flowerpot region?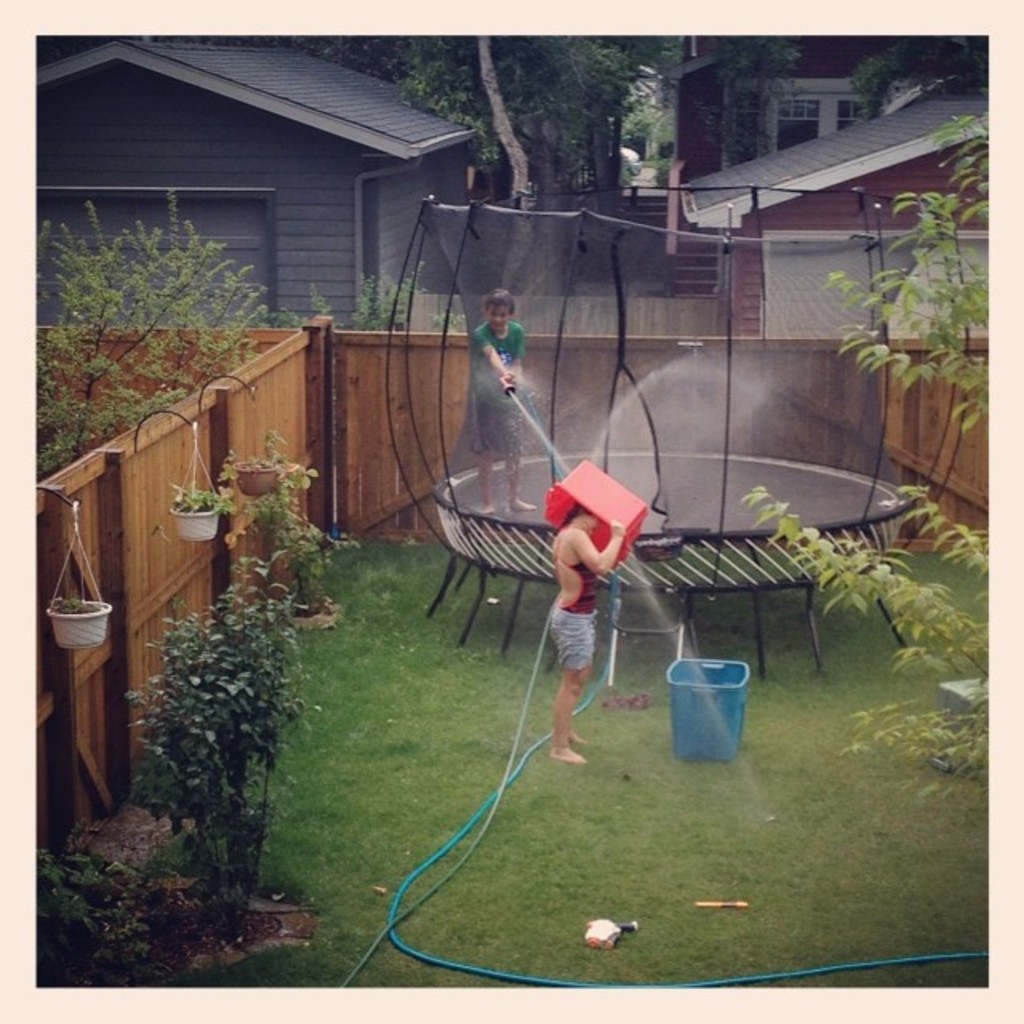
{"left": 46, "top": 603, "right": 112, "bottom": 648}
